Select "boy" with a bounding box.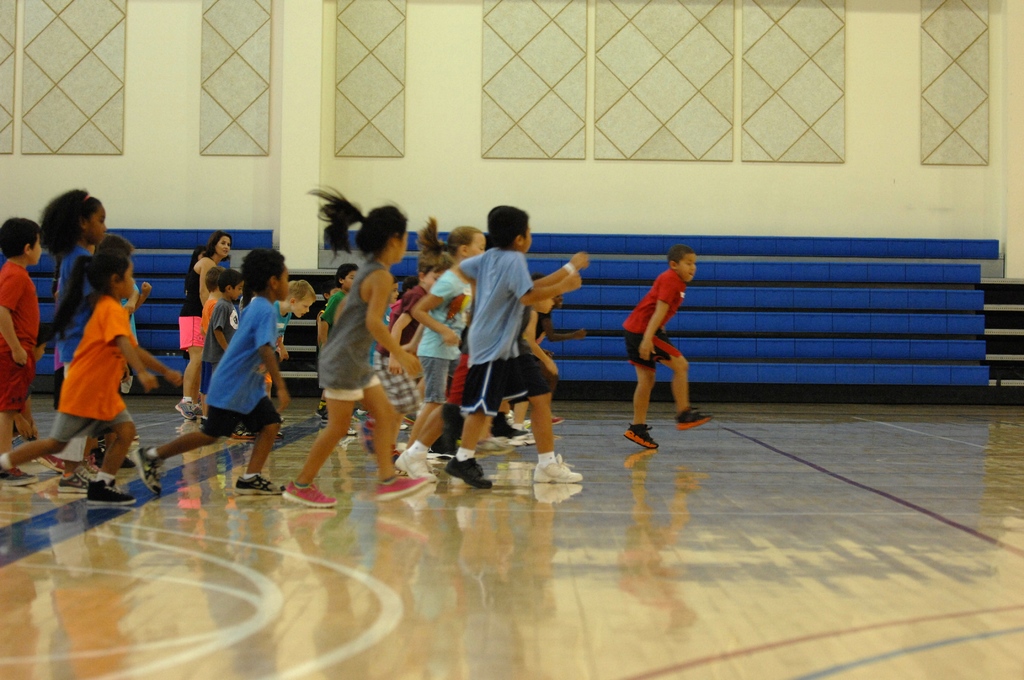
region(625, 245, 712, 448).
